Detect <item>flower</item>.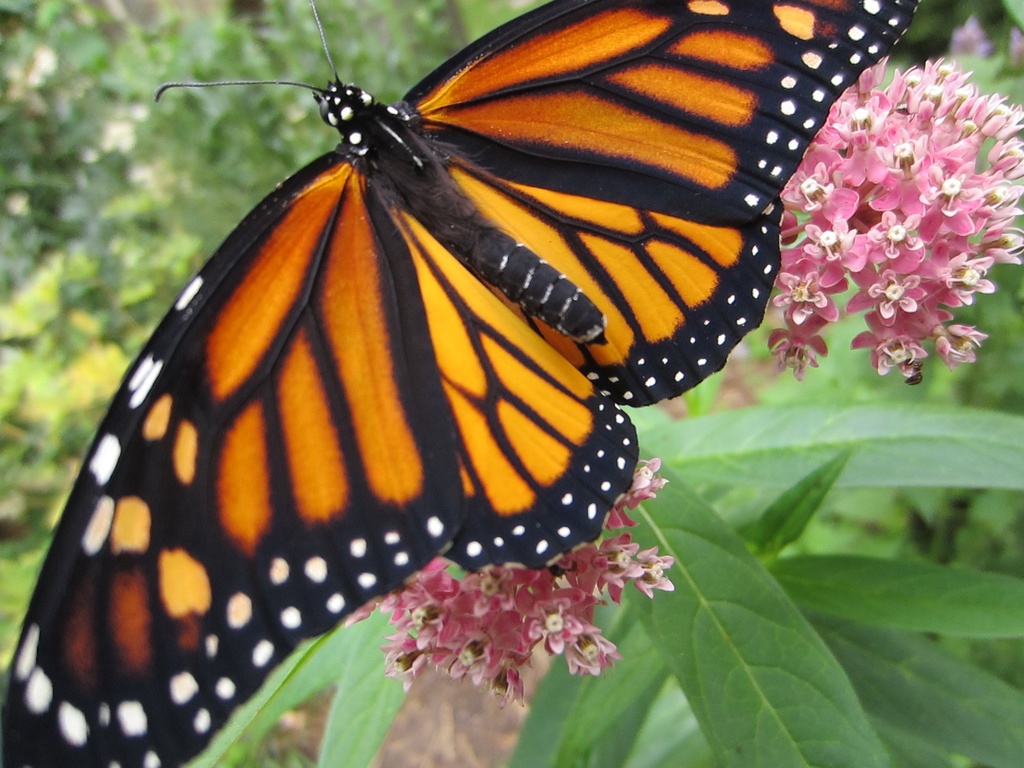
Detected at (x1=346, y1=456, x2=687, y2=712).
